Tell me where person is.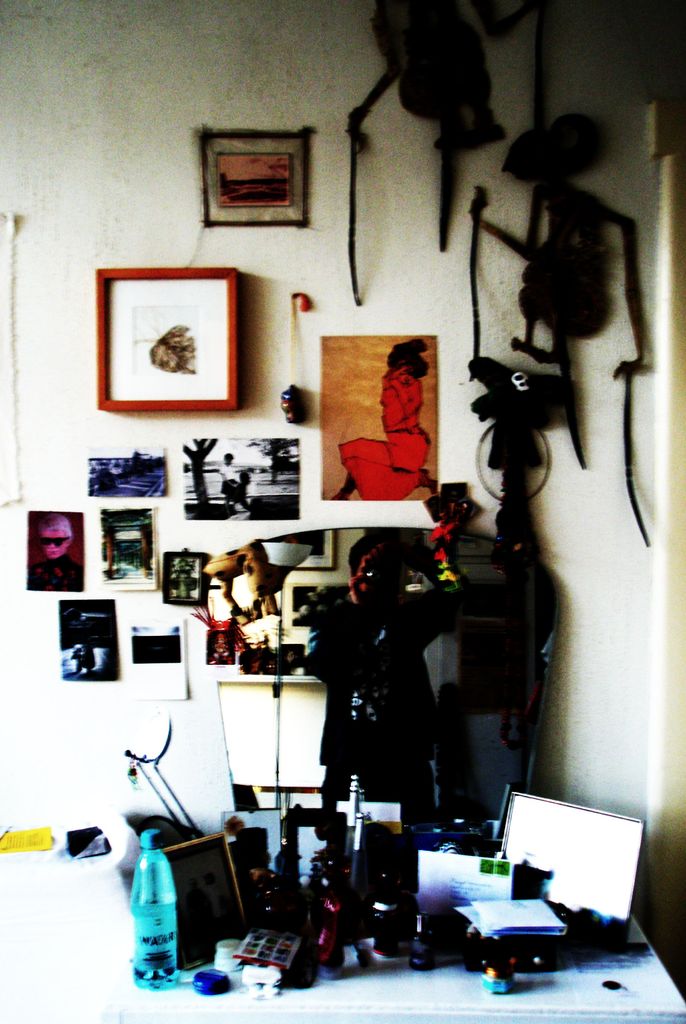
person is at [330, 332, 444, 502].
